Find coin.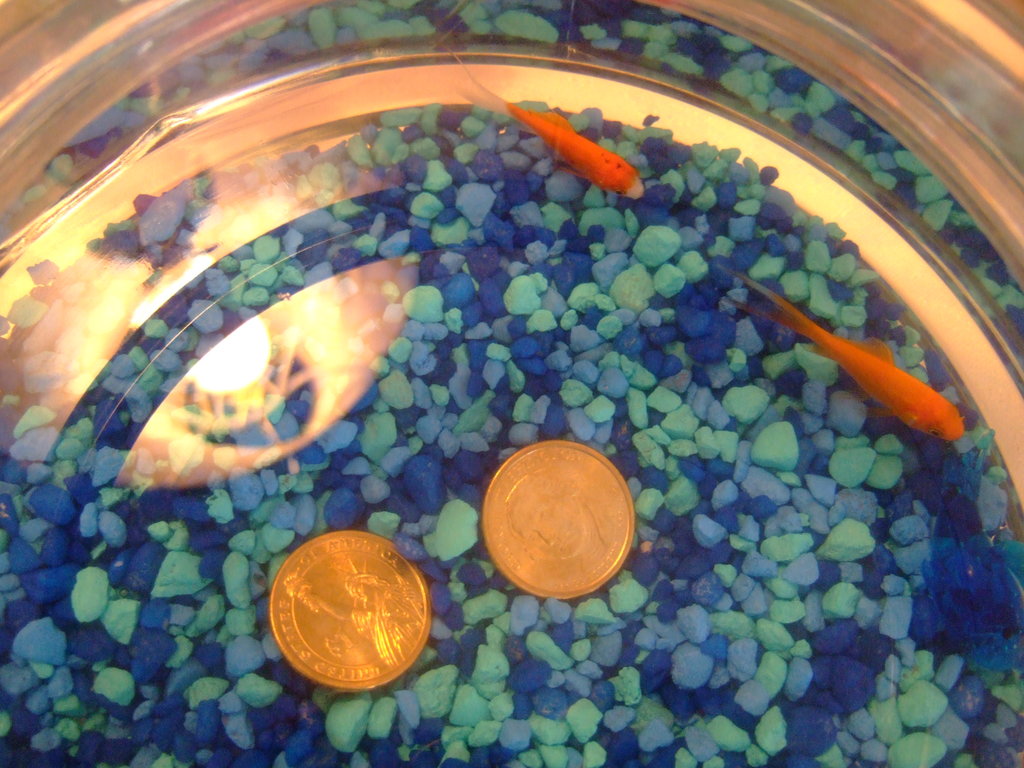
(482, 437, 636, 598).
